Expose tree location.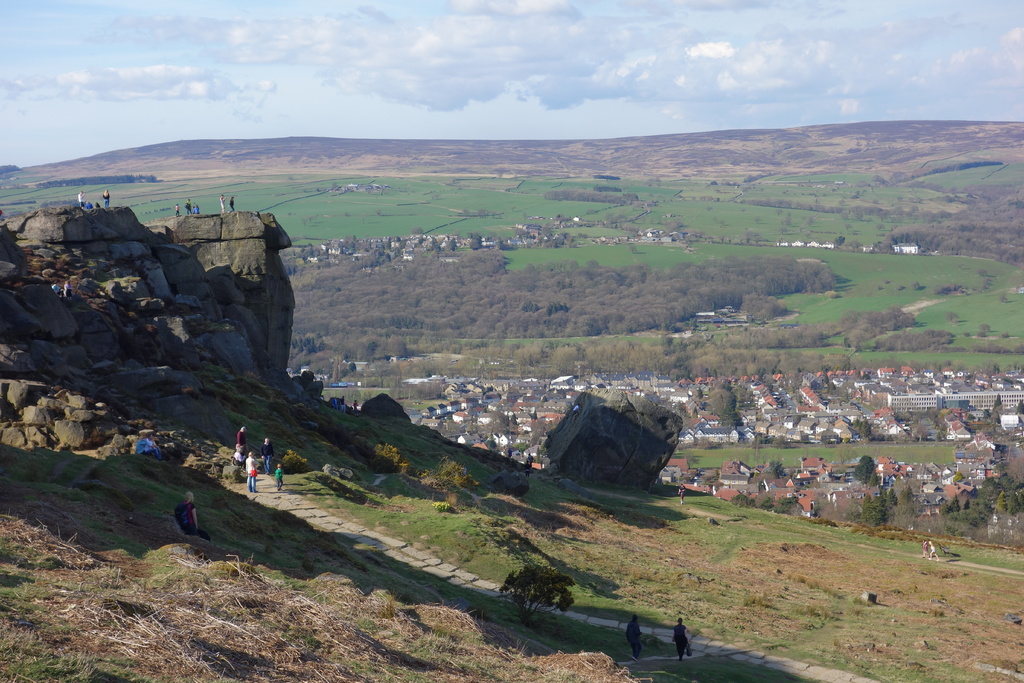
Exposed at [822, 290, 835, 299].
